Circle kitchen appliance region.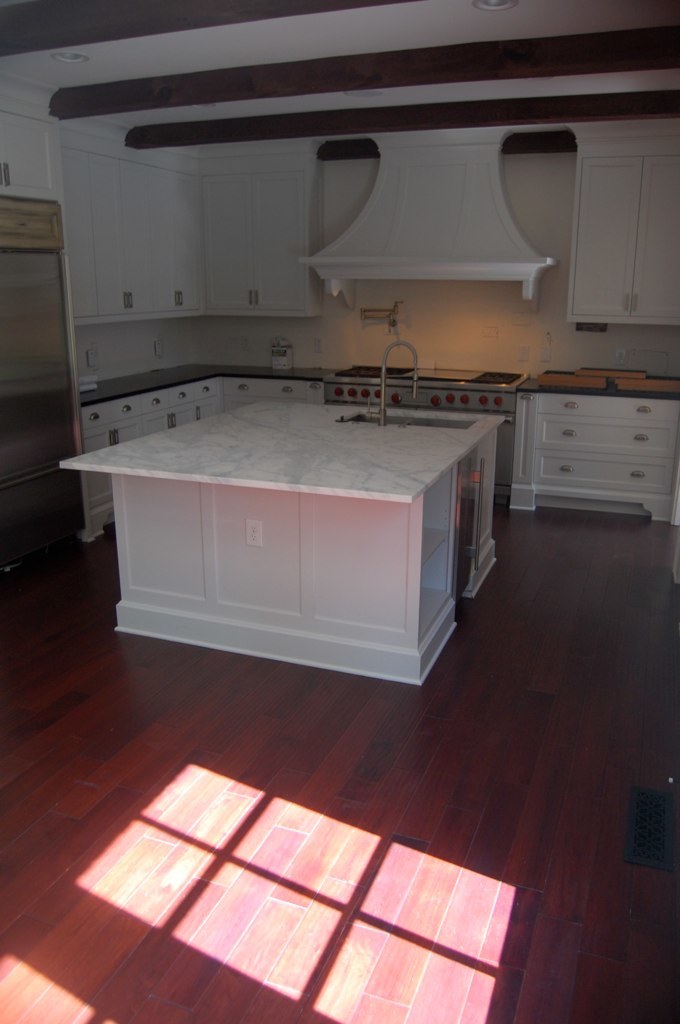
Region: [299, 131, 553, 308].
